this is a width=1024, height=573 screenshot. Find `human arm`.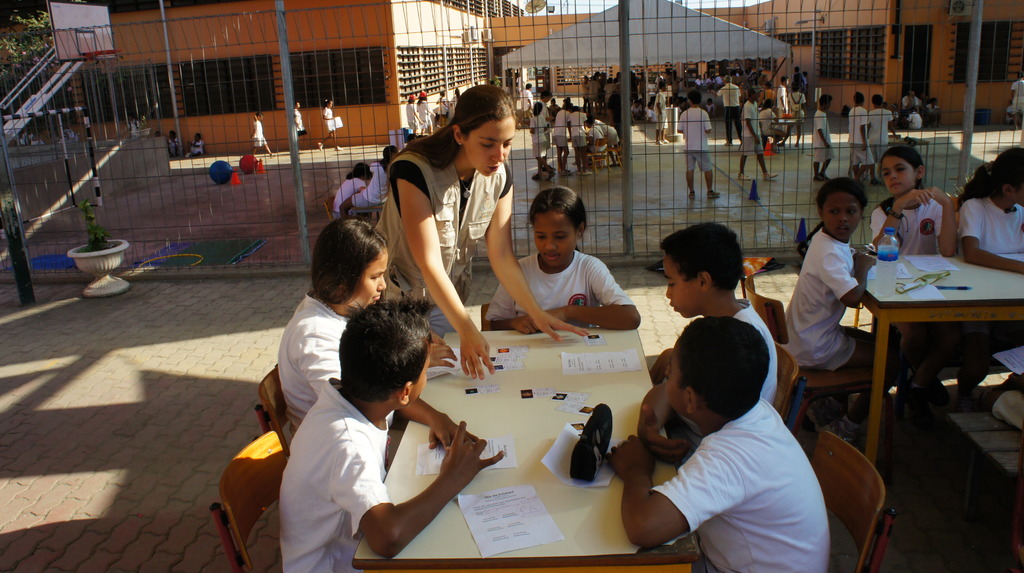
Bounding box: {"x1": 705, "y1": 110, "x2": 715, "y2": 131}.
